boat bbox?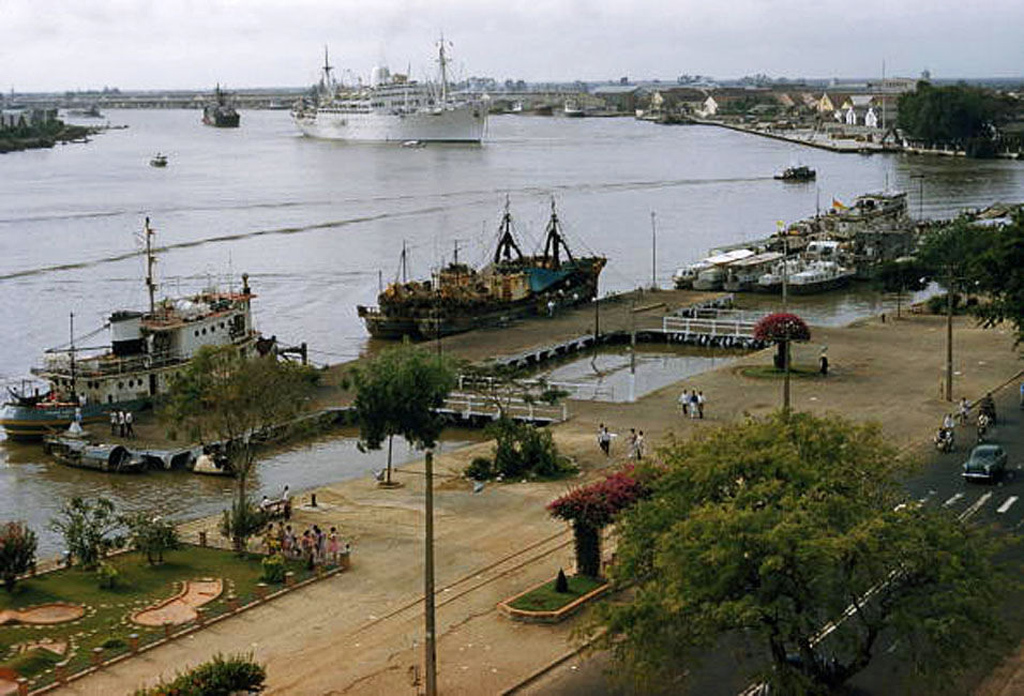
box(564, 94, 585, 114)
